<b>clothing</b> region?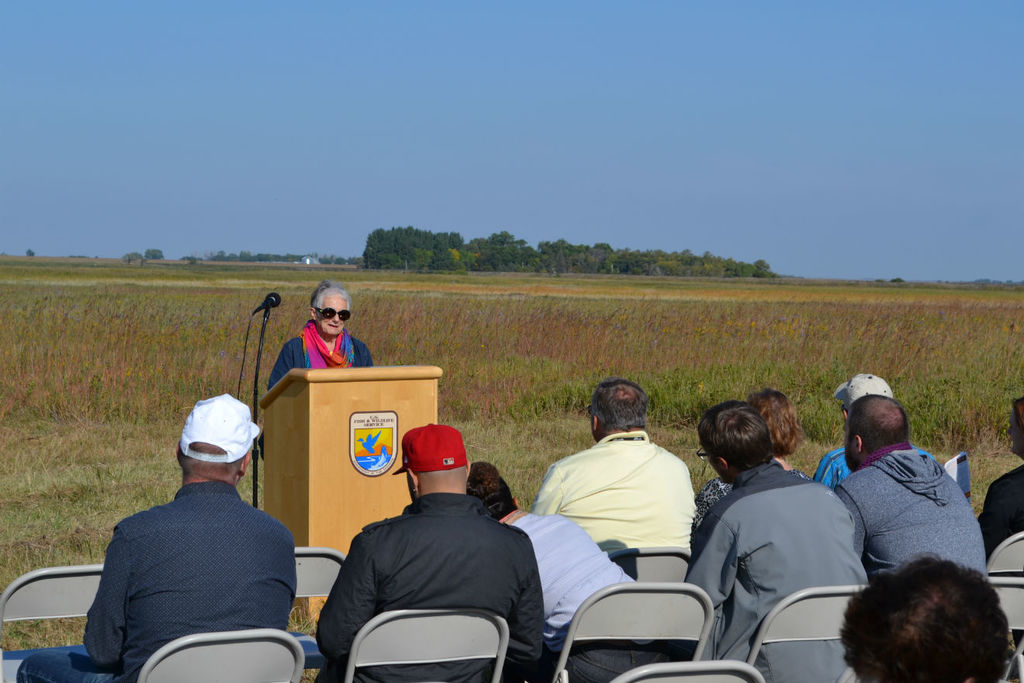
684 449 869 682
